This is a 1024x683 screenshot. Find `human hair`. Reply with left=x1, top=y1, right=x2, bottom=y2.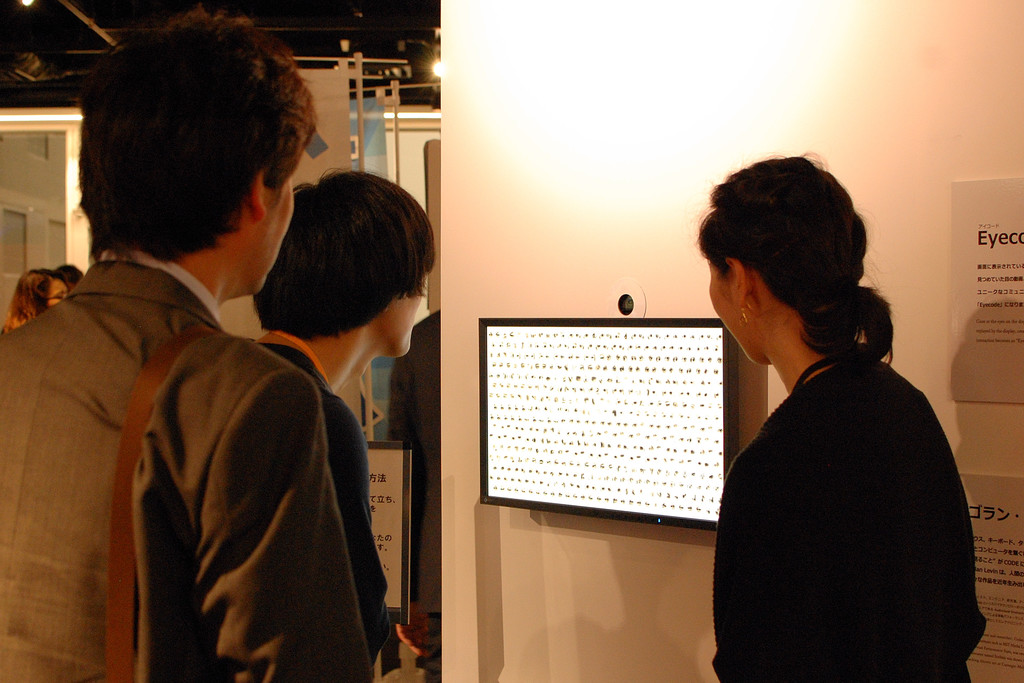
left=78, top=5, right=305, bottom=293.
